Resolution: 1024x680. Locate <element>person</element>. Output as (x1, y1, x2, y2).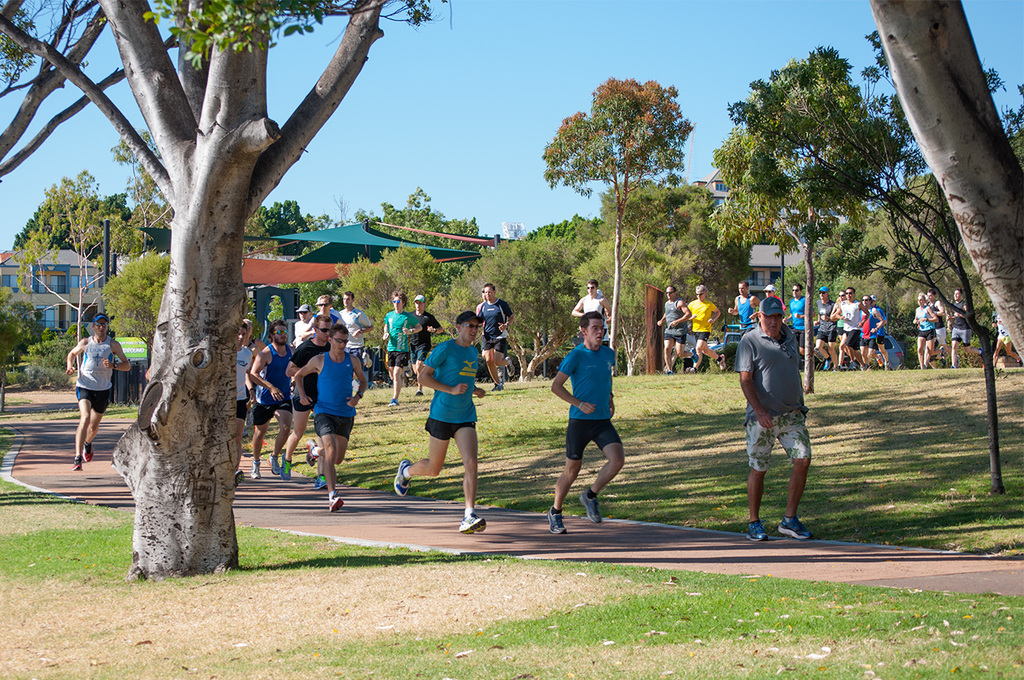
(61, 312, 133, 473).
